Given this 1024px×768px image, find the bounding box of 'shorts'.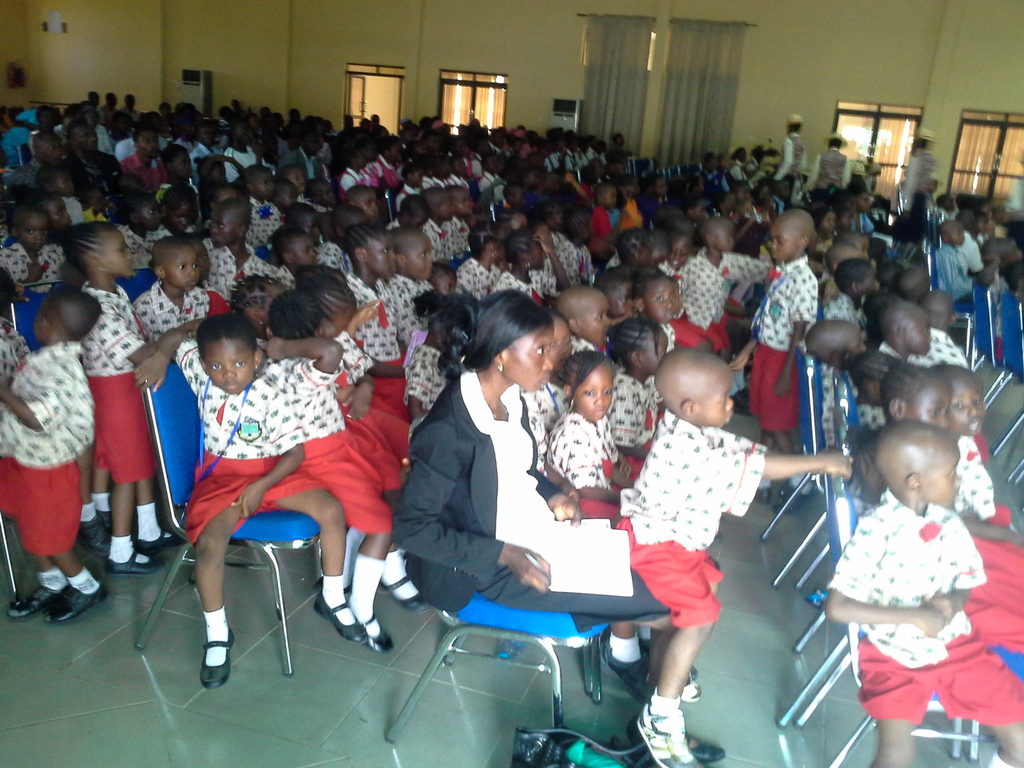
(86, 373, 156, 479).
